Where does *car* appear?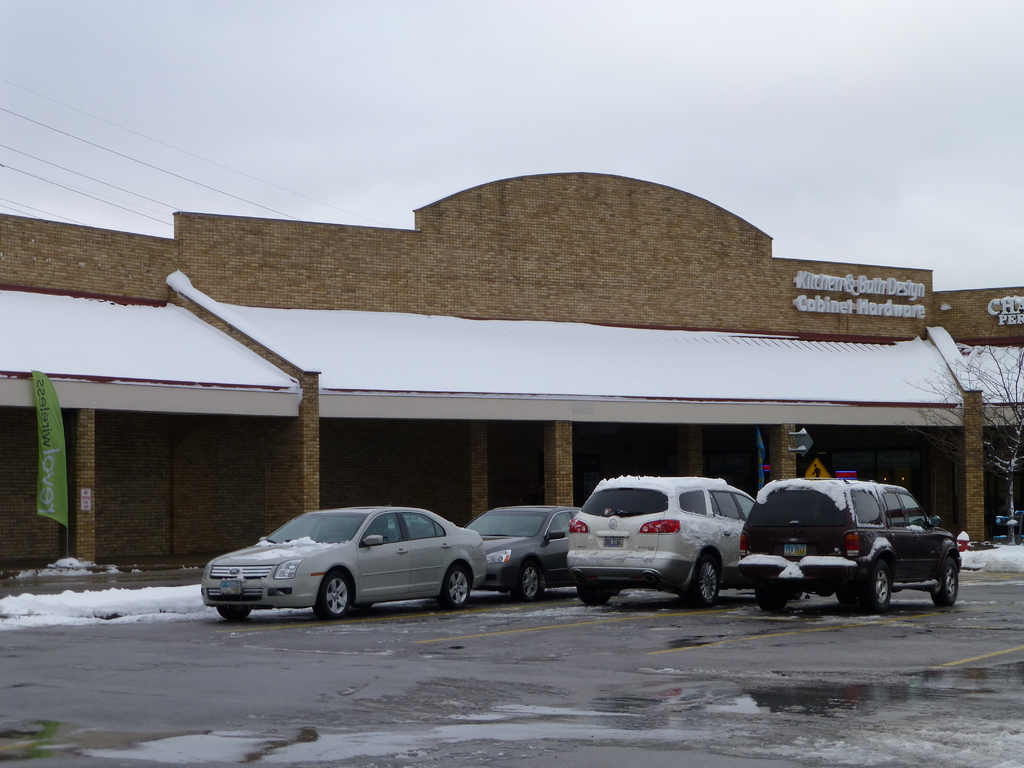
Appears at rect(733, 474, 959, 613).
